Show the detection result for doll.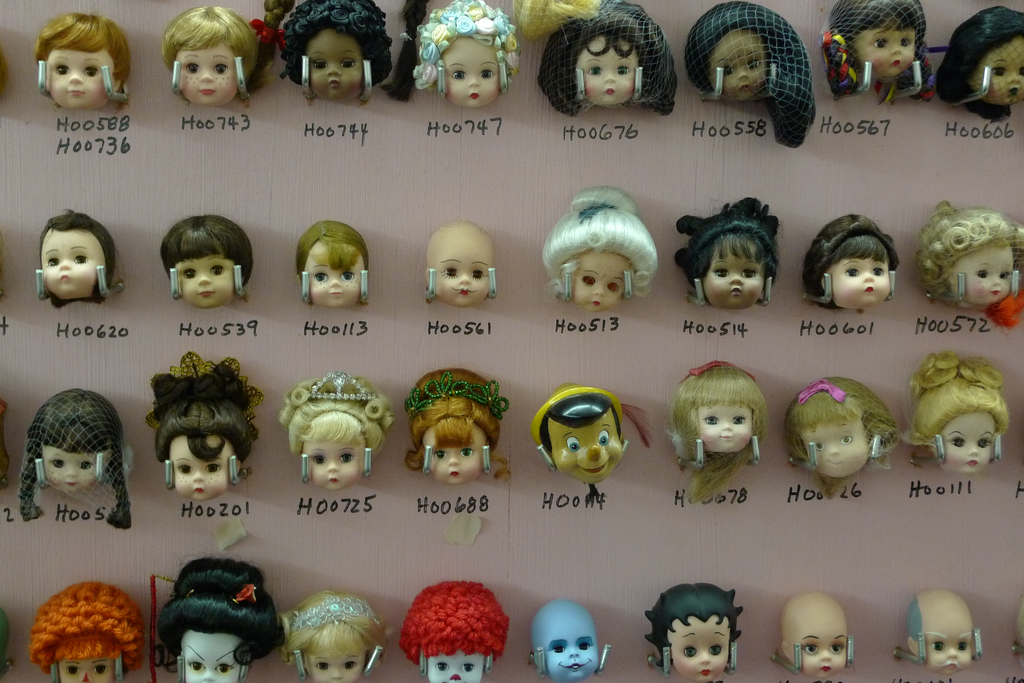
(left=31, top=584, right=143, bottom=682).
